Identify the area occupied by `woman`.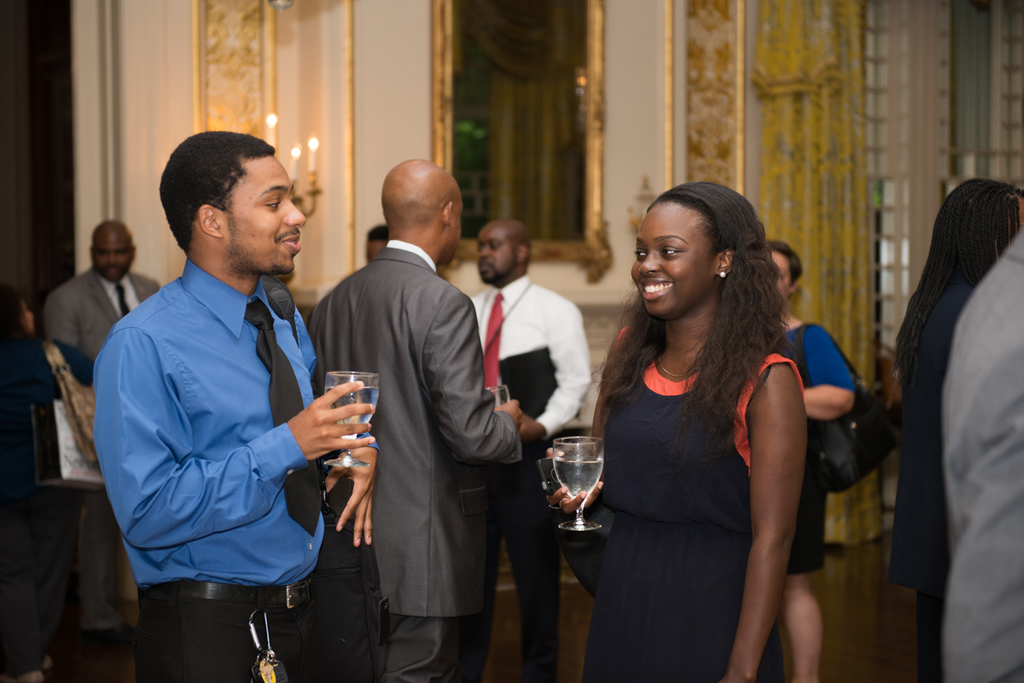
Area: 579,169,833,680.
